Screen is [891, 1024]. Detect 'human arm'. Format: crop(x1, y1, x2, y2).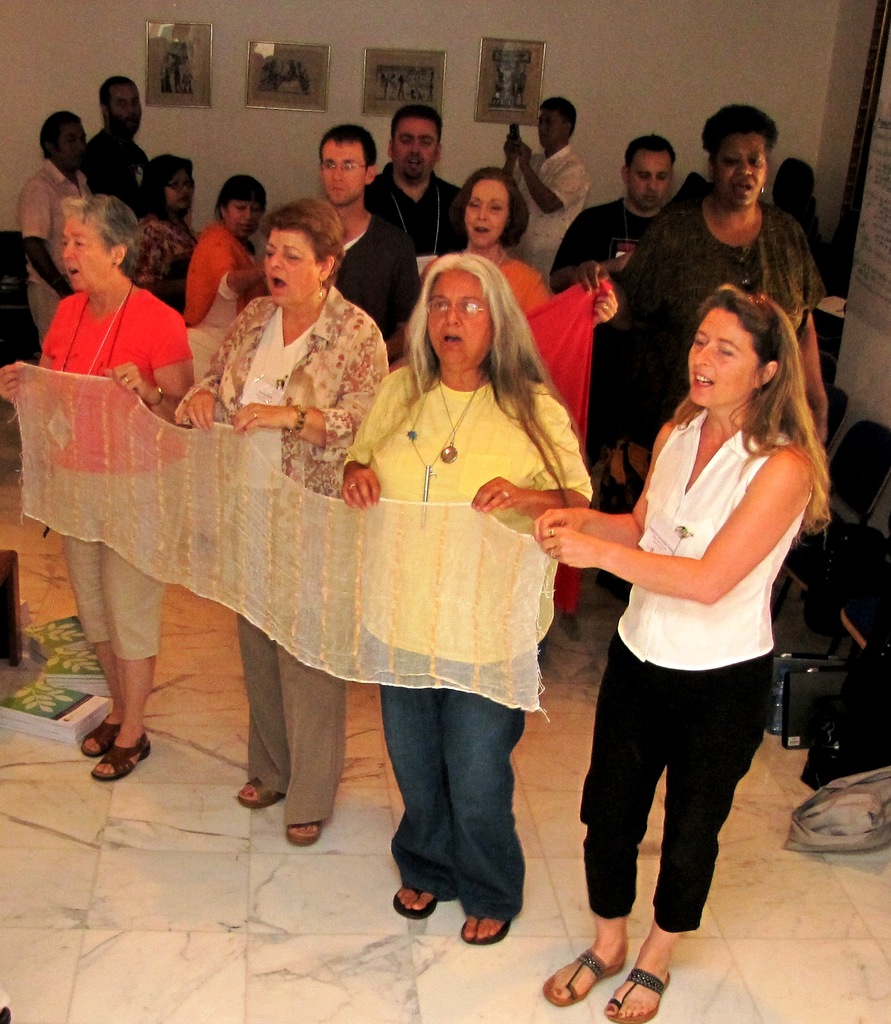
crop(467, 391, 596, 522).
